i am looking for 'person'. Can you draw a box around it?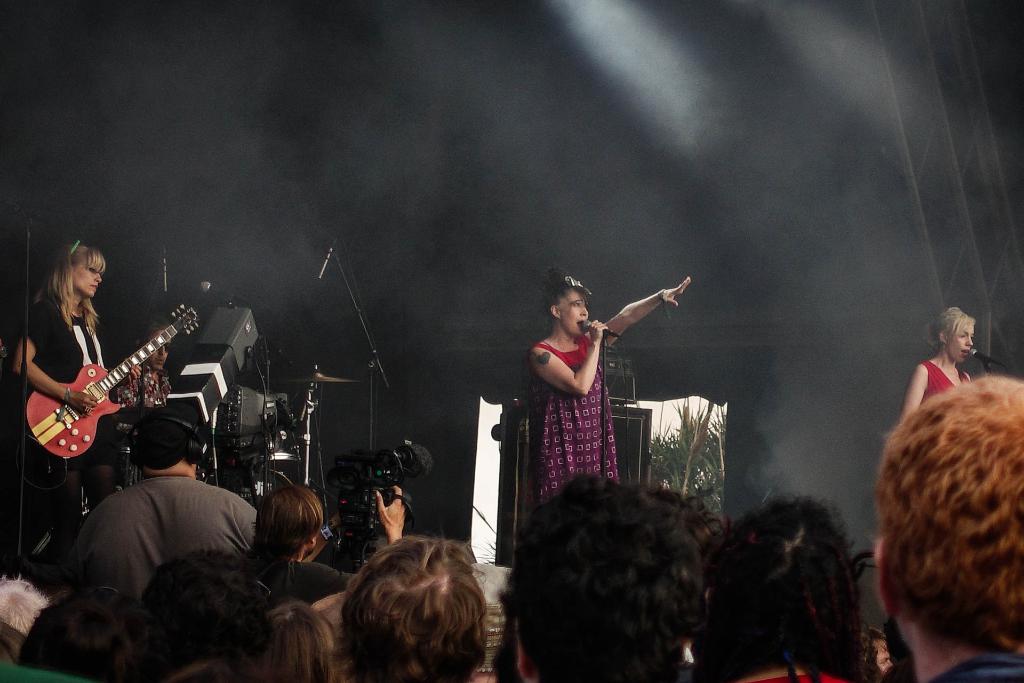
Sure, the bounding box is bbox(510, 468, 703, 682).
